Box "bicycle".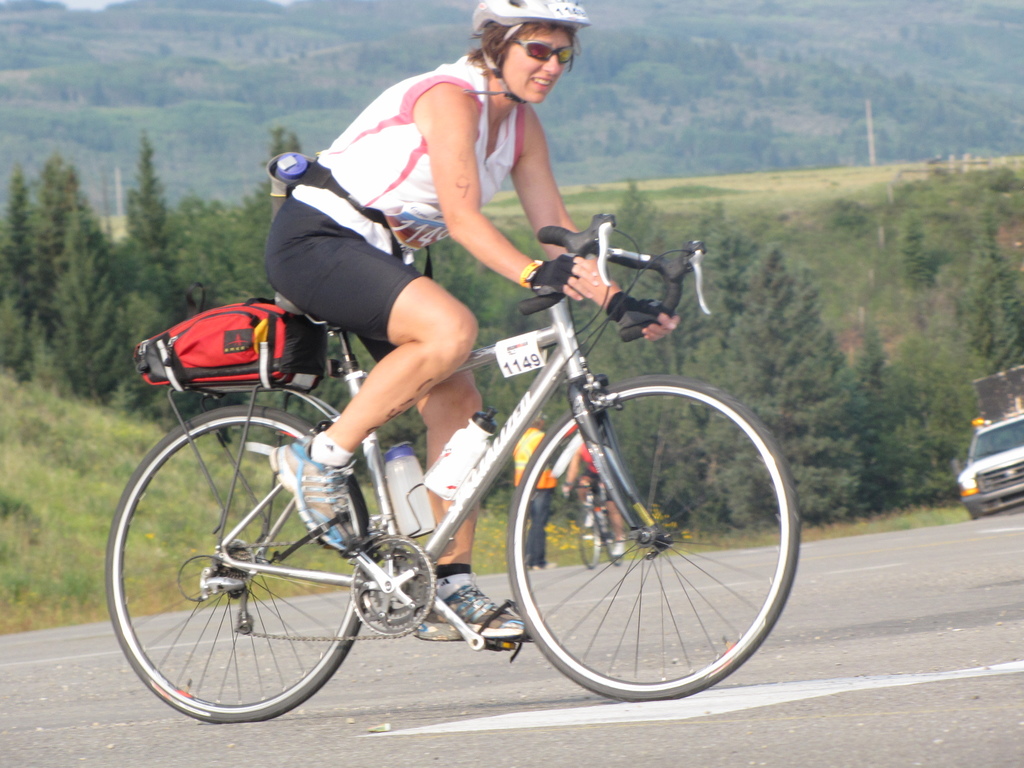
(575, 479, 626, 564).
